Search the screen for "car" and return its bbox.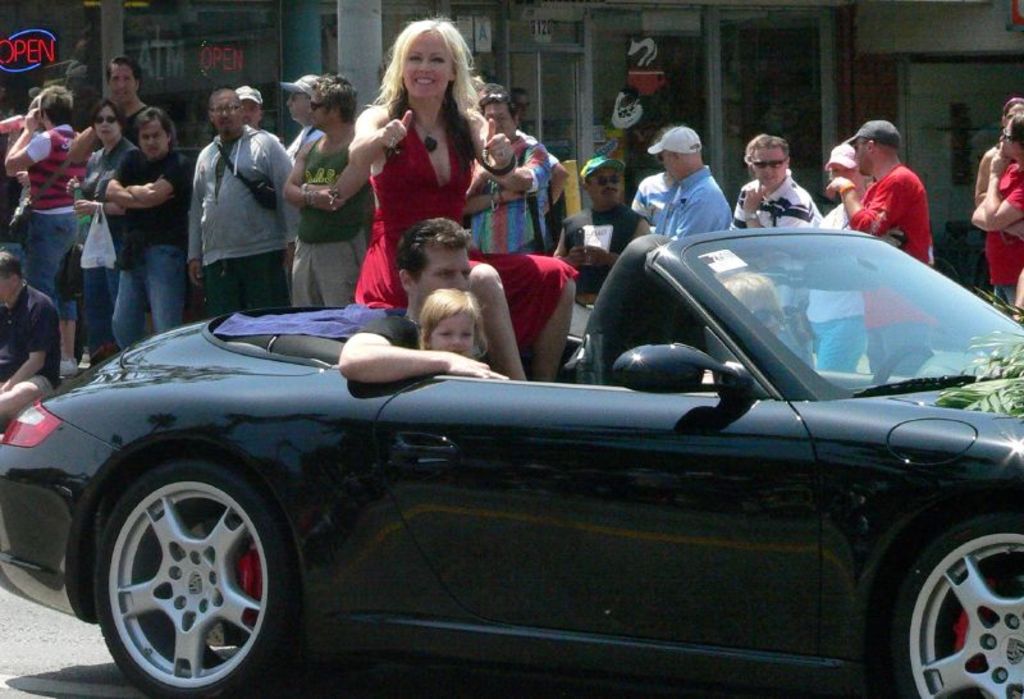
Found: 5 218 1023 698.
